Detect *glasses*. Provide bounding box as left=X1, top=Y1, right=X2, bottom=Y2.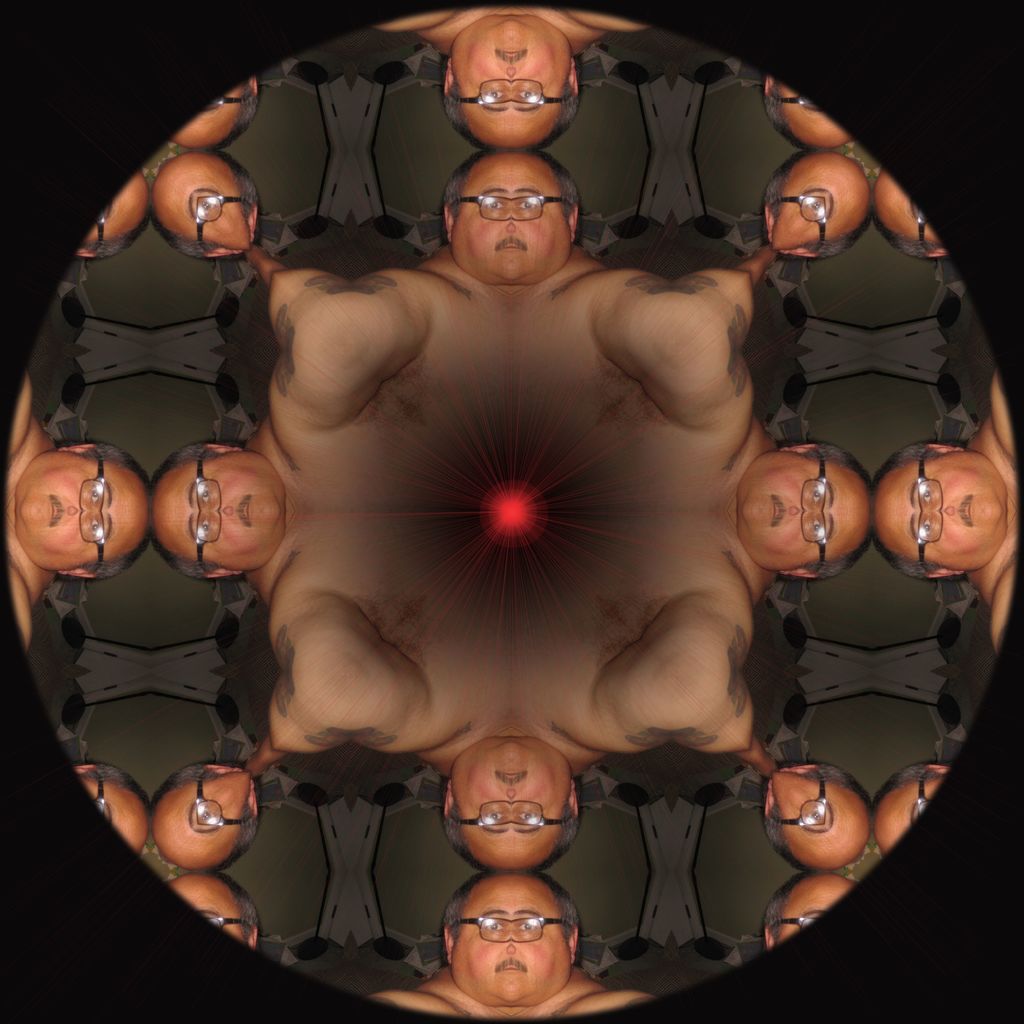
left=79, top=450, right=114, bottom=570.
